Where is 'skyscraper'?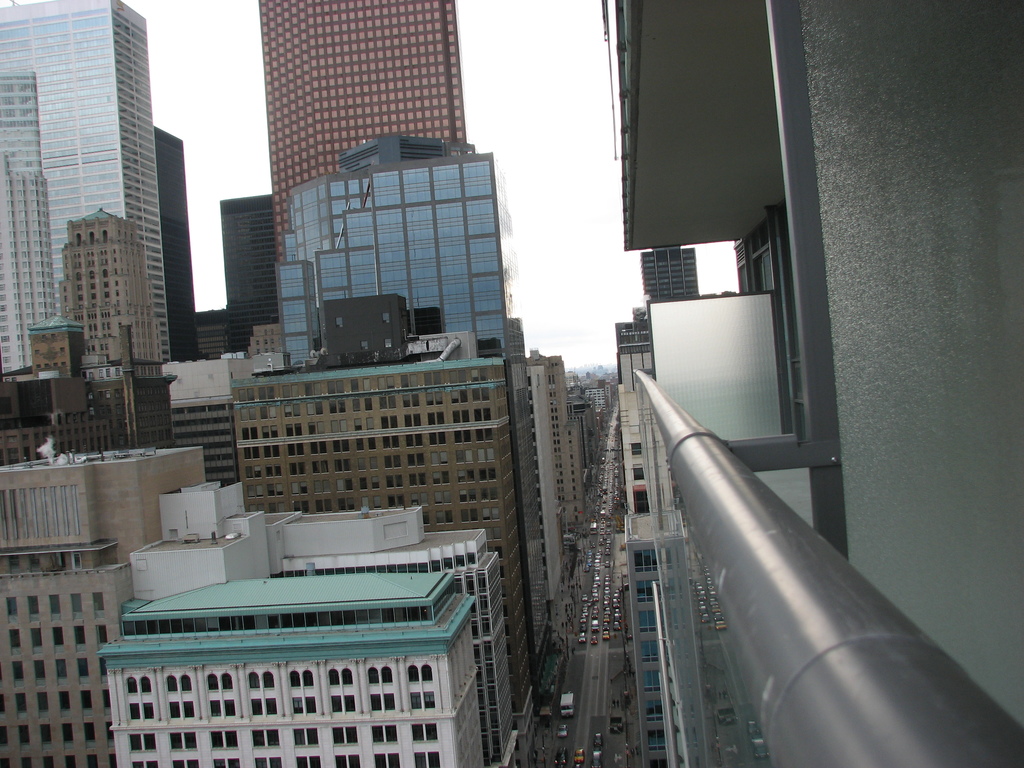
detection(640, 240, 705, 312).
